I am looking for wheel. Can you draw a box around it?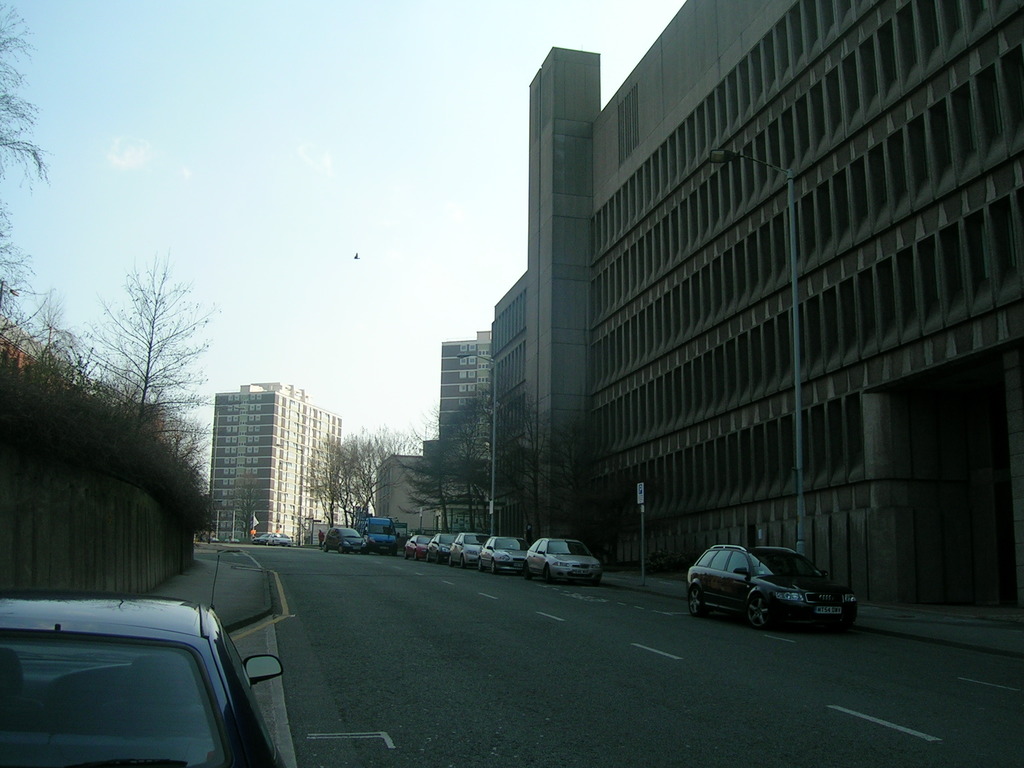
Sure, the bounding box is x1=591 y1=575 x2=602 y2=588.
